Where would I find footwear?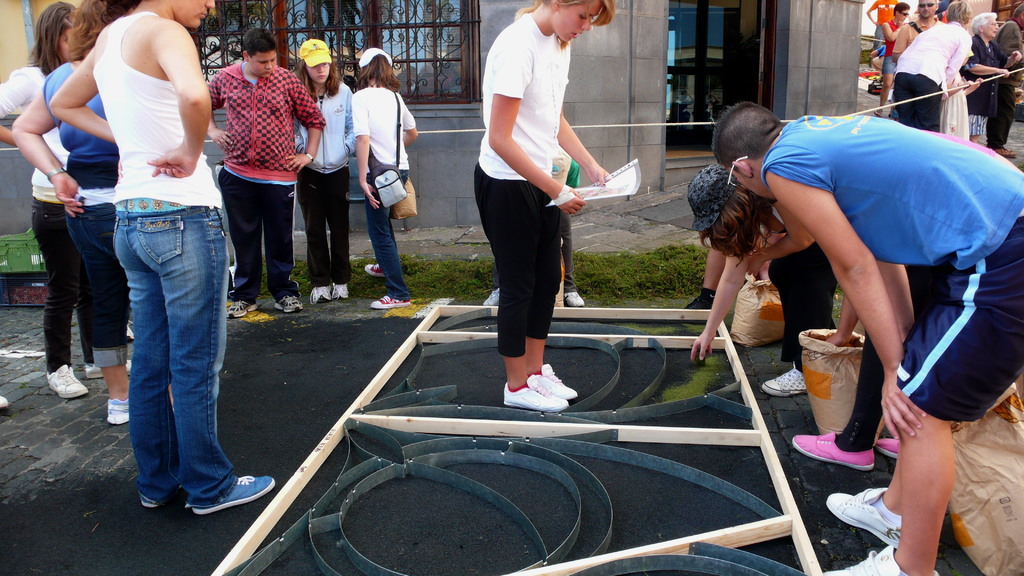
At (371,296,410,308).
